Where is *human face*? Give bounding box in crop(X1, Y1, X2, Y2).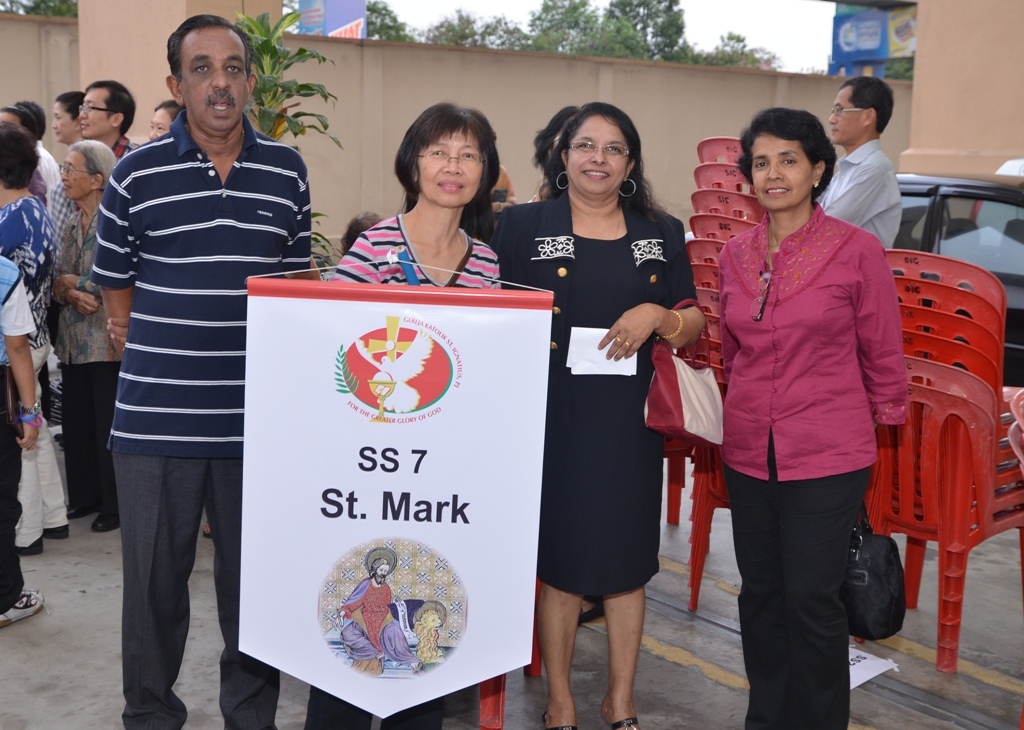
crop(752, 133, 813, 210).
